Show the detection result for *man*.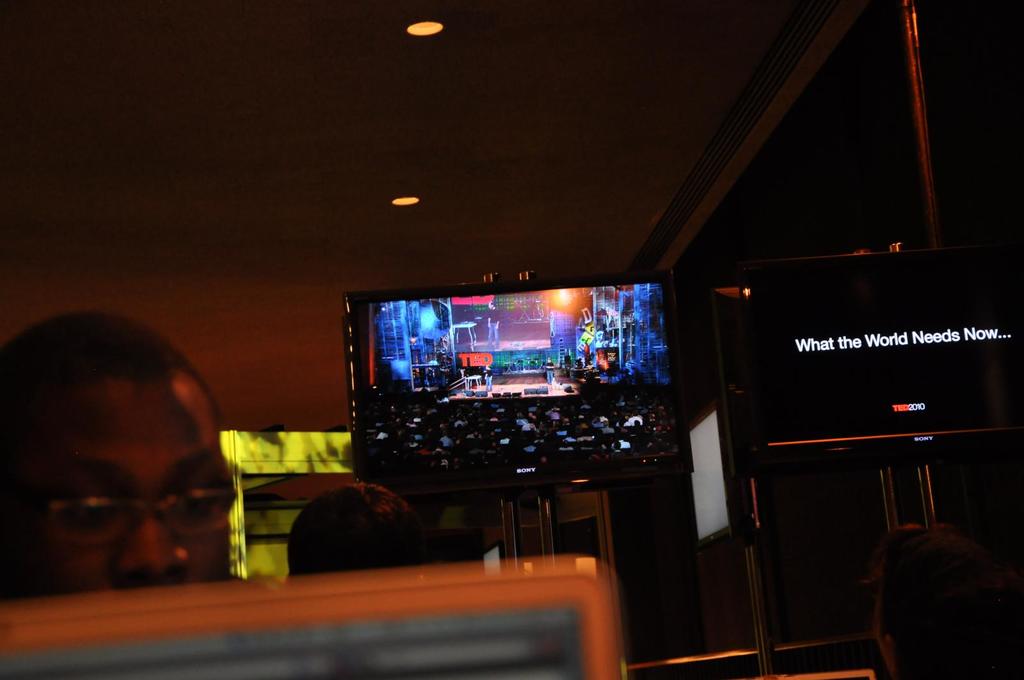
<bbox>484, 363, 495, 390</bbox>.
